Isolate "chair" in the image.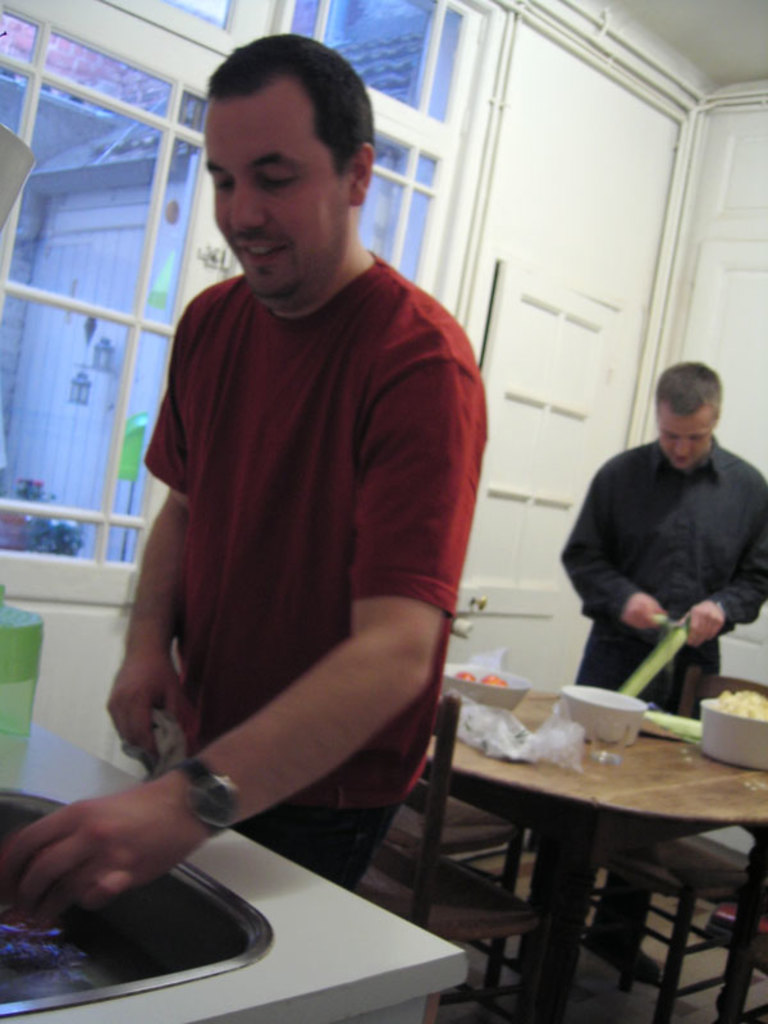
Isolated region: {"x1": 388, "y1": 782, "x2": 530, "y2": 1023}.
